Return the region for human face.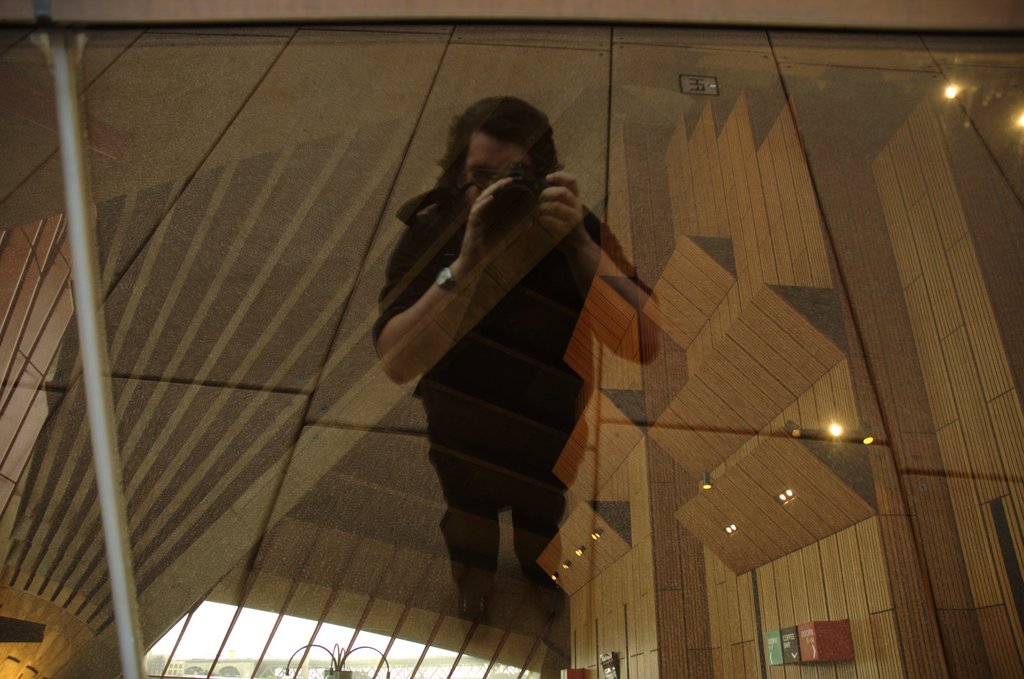
(left=467, top=133, right=536, bottom=208).
